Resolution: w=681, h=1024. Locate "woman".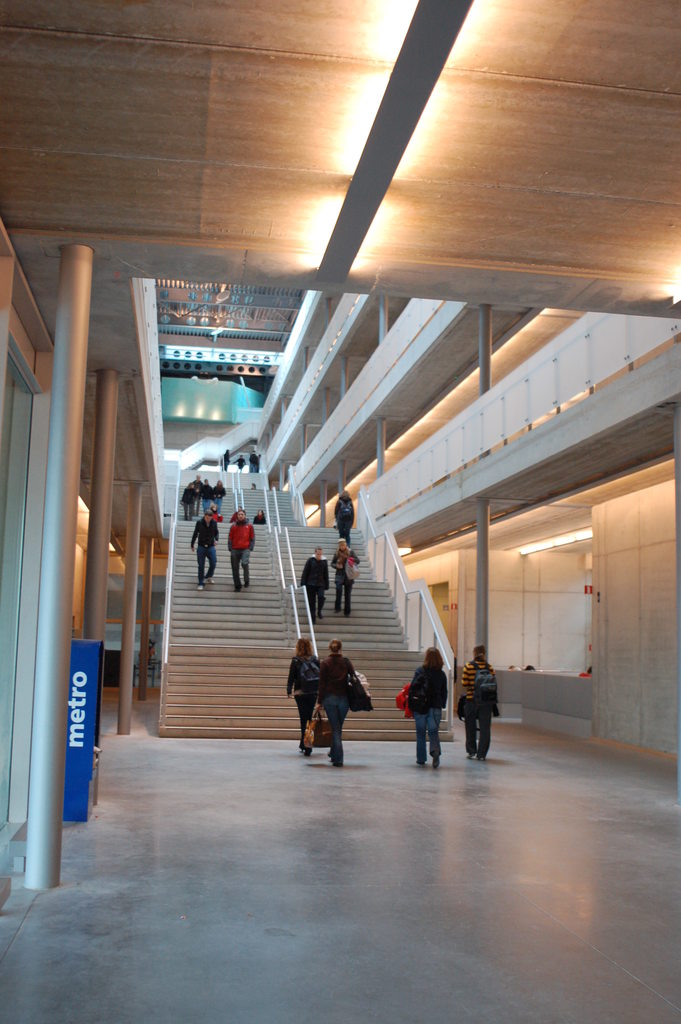
[462, 638, 497, 765].
